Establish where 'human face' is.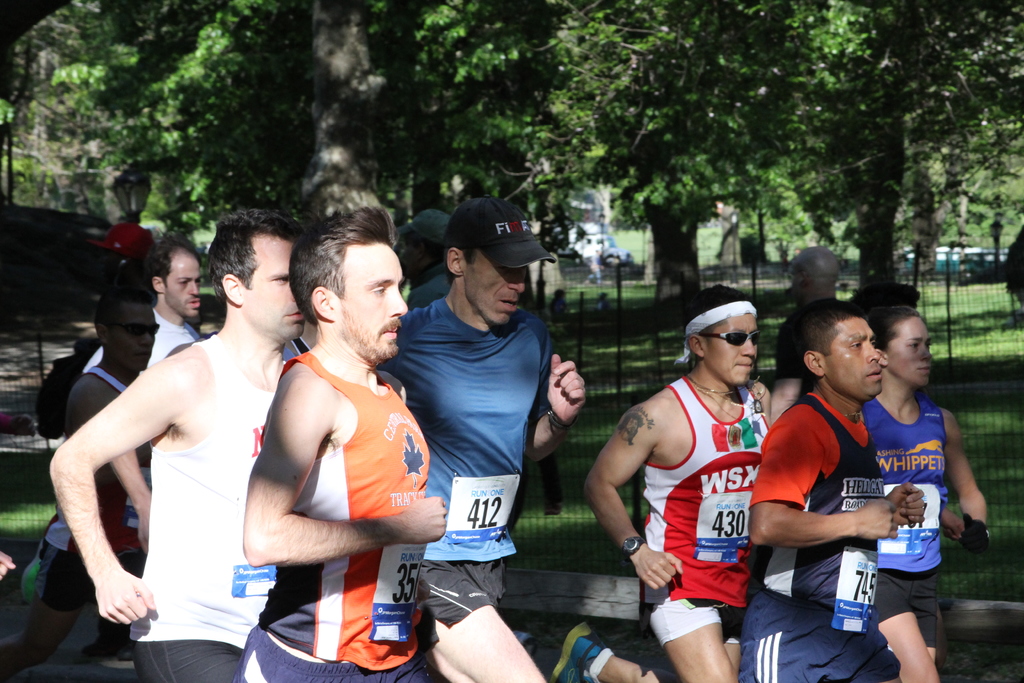
Established at <bbox>455, 261, 530, 333</bbox>.
